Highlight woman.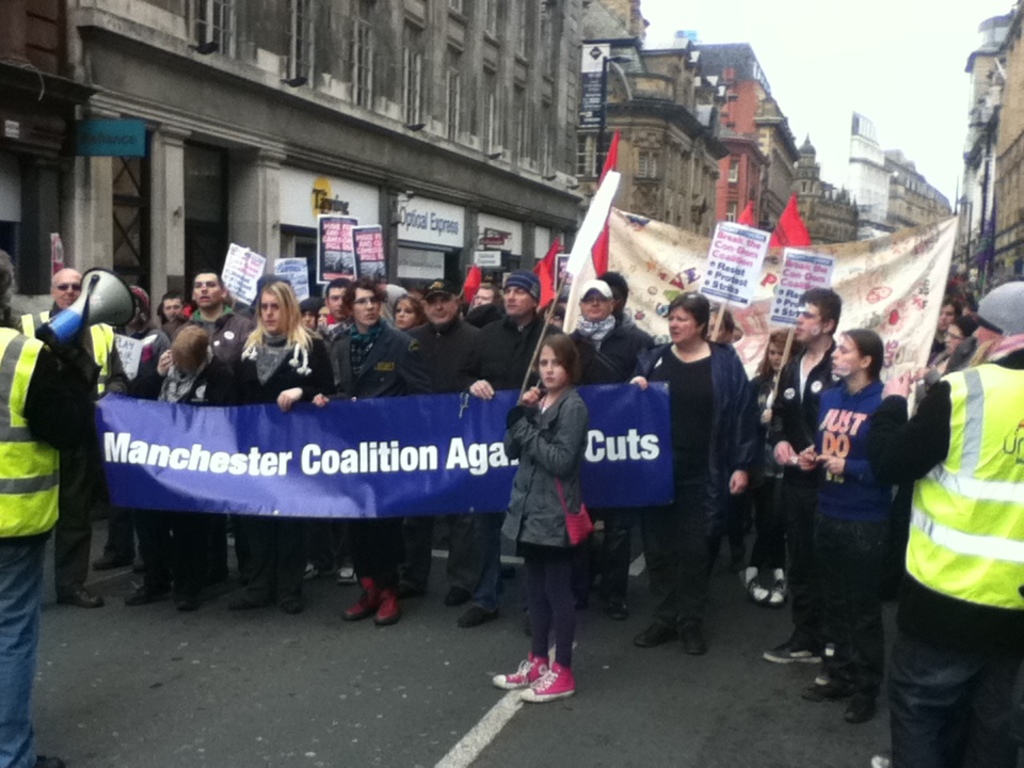
Highlighted region: <box>918,315,970,405</box>.
